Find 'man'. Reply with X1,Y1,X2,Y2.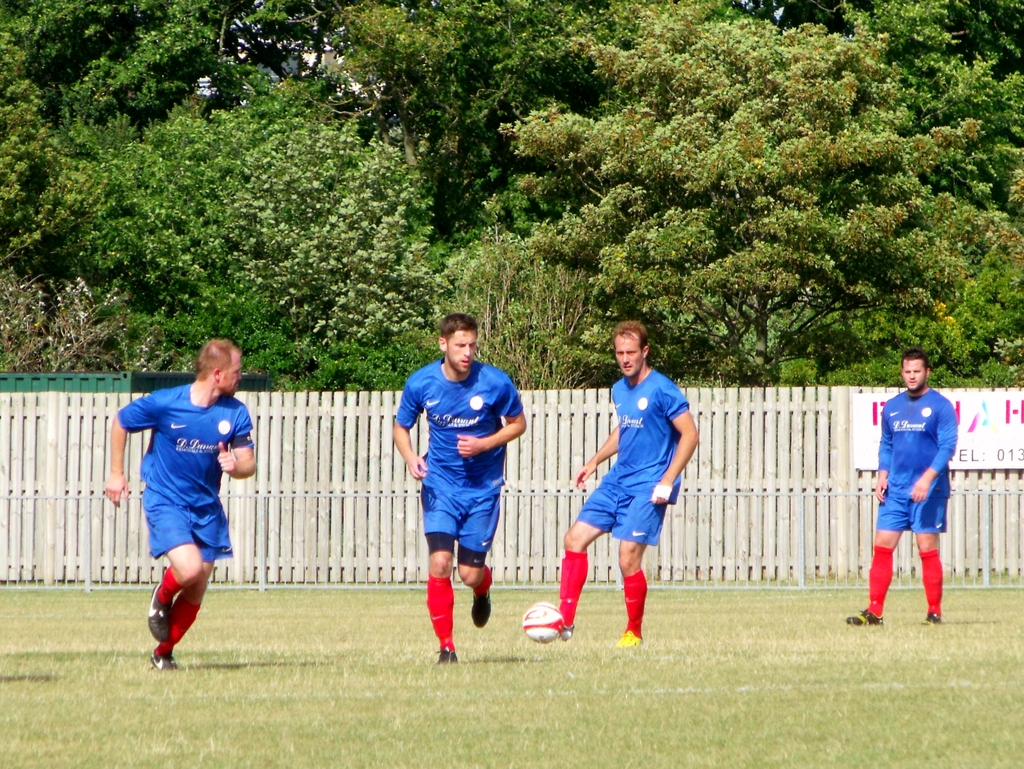
115,338,257,678.
